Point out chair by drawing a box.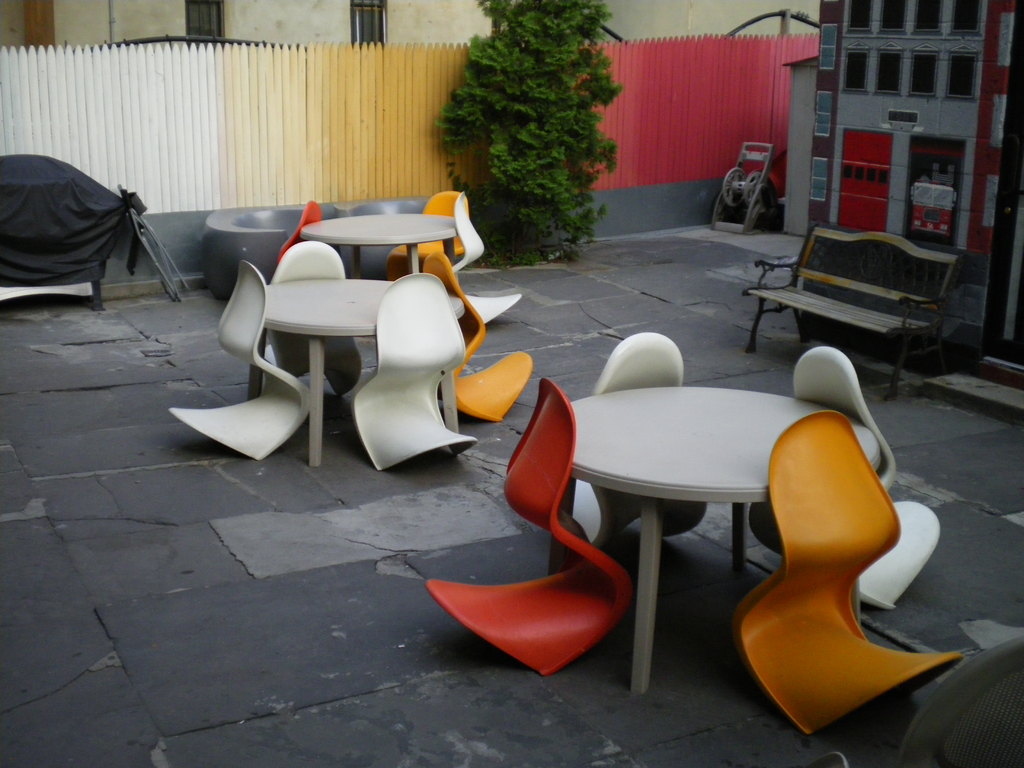
BBox(335, 196, 429, 276).
